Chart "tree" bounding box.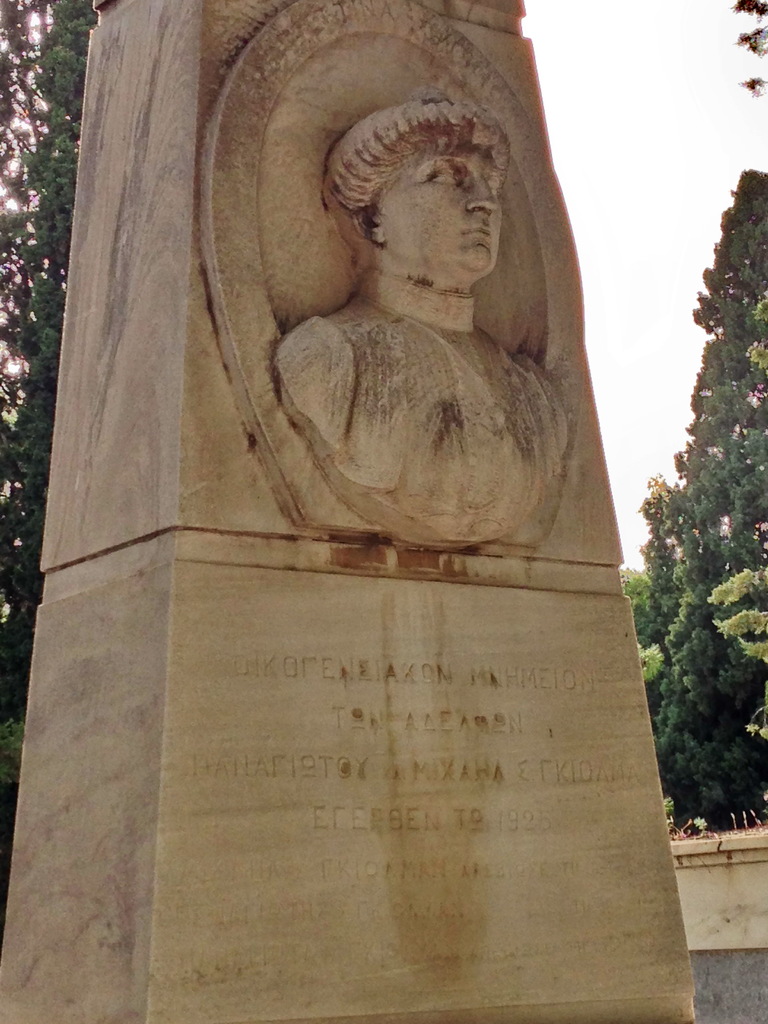
Charted: select_region(0, 0, 93, 869).
